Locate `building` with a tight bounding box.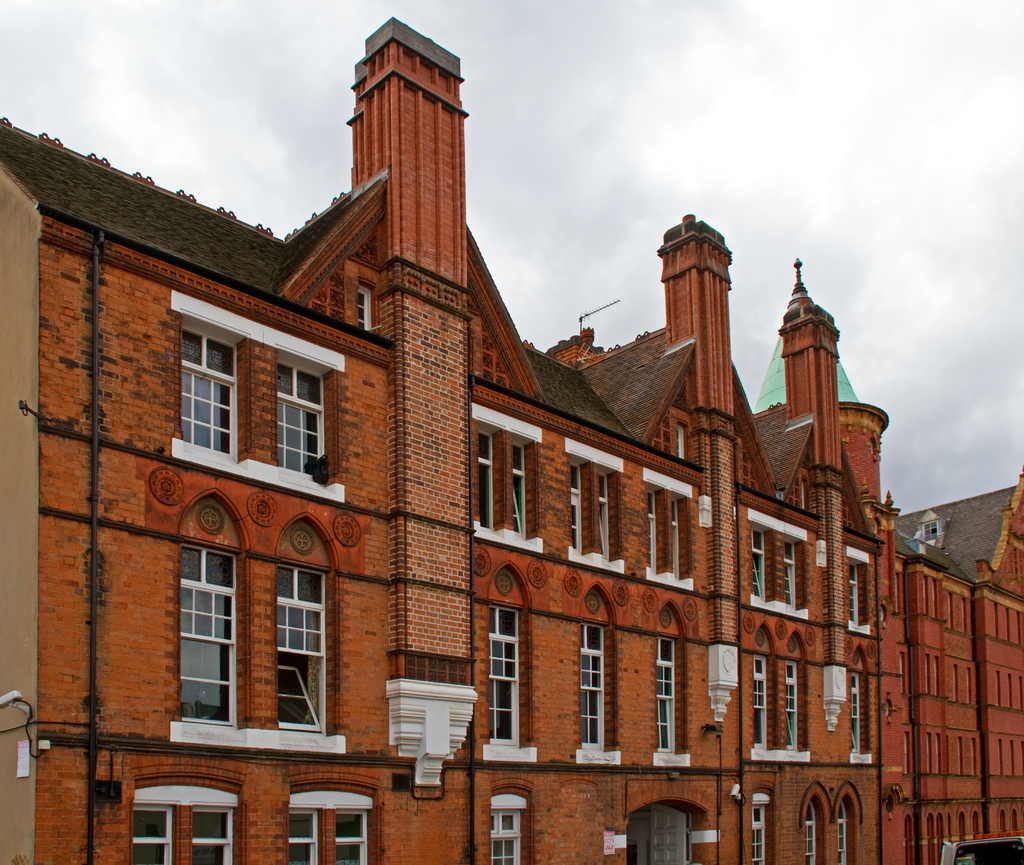
left=749, top=335, right=1023, bottom=860.
